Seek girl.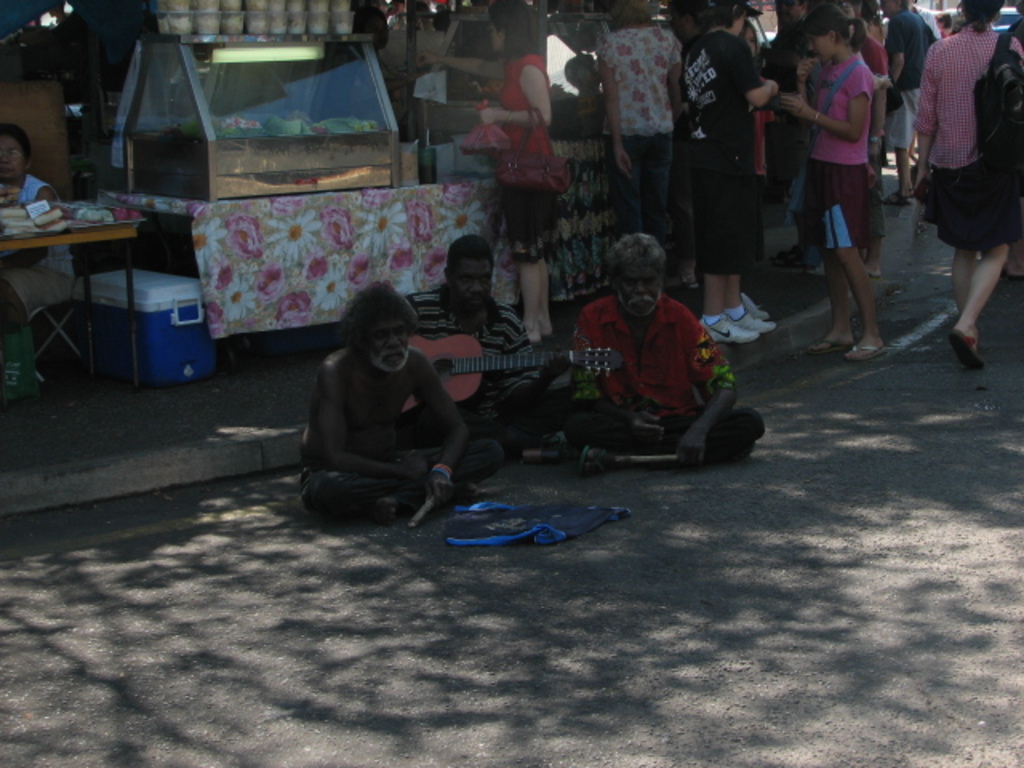
l=474, t=0, r=571, b=349.
